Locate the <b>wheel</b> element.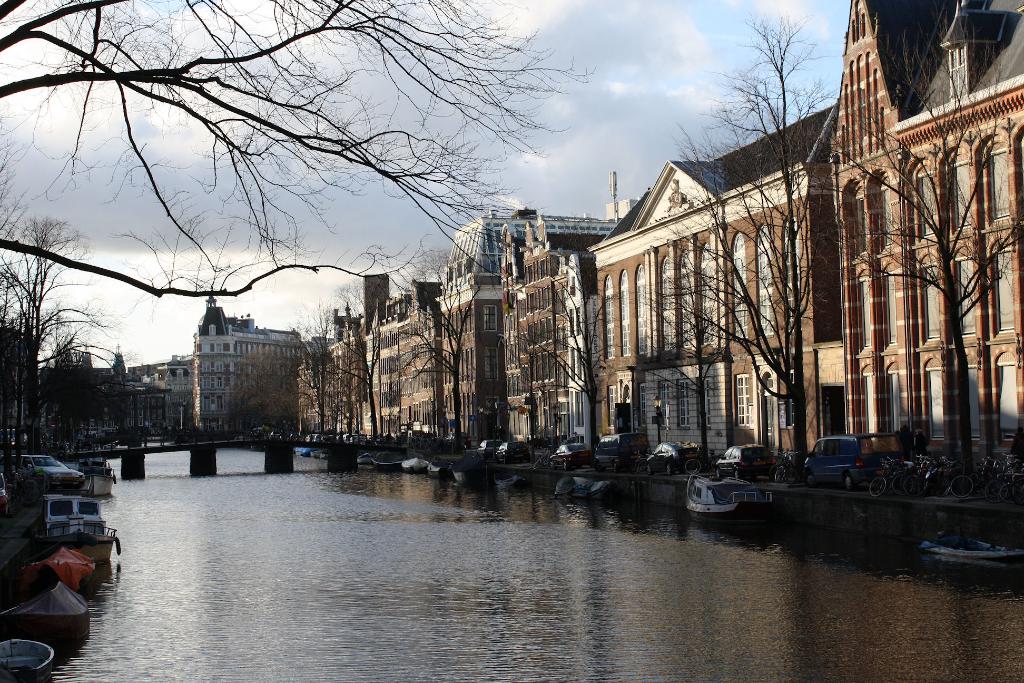
Element bbox: <box>865,475,890,495</box>.
